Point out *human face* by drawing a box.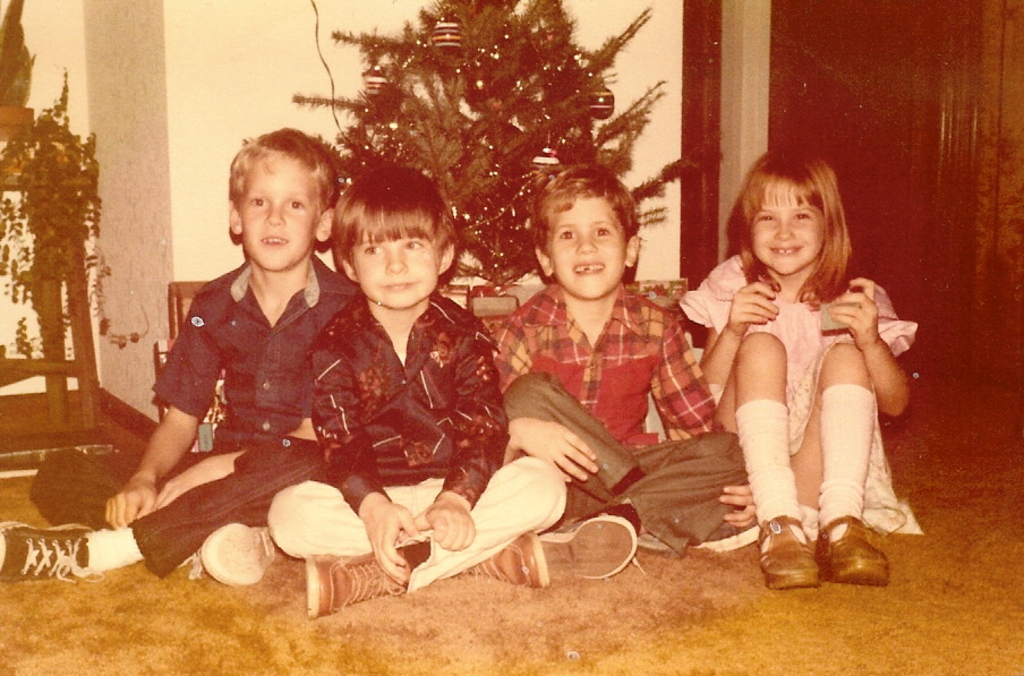
x1=752 y1=187 x2=822 y2=275.
